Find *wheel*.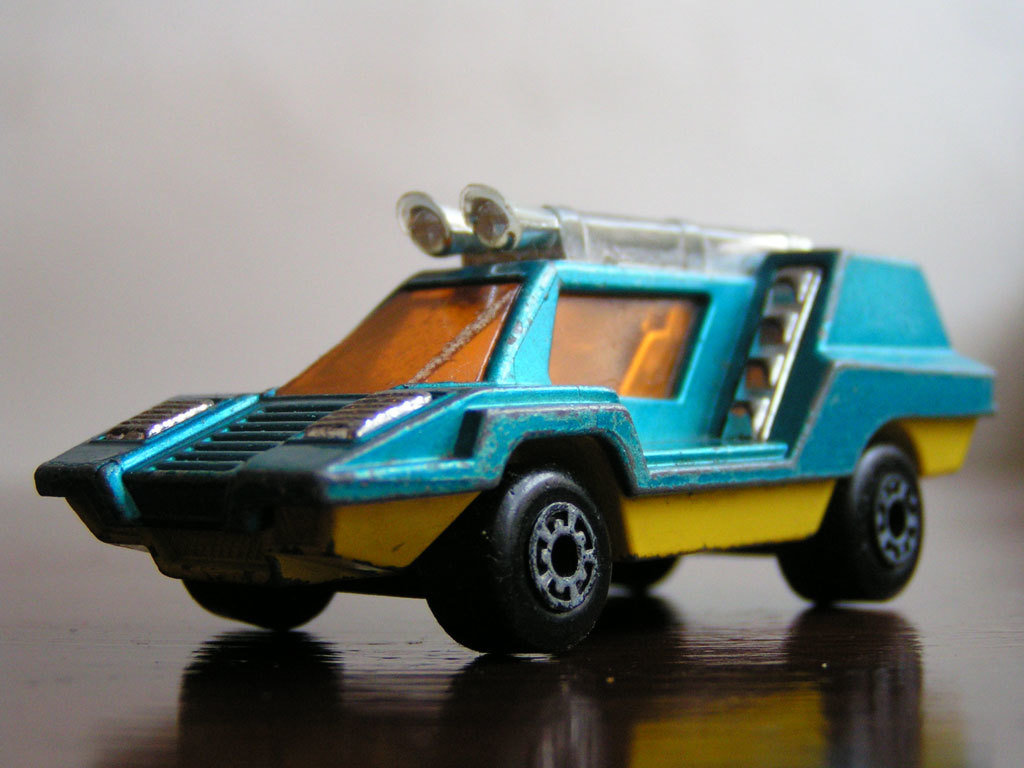
[x1=469, y1=460, x2=620, y2=652].
